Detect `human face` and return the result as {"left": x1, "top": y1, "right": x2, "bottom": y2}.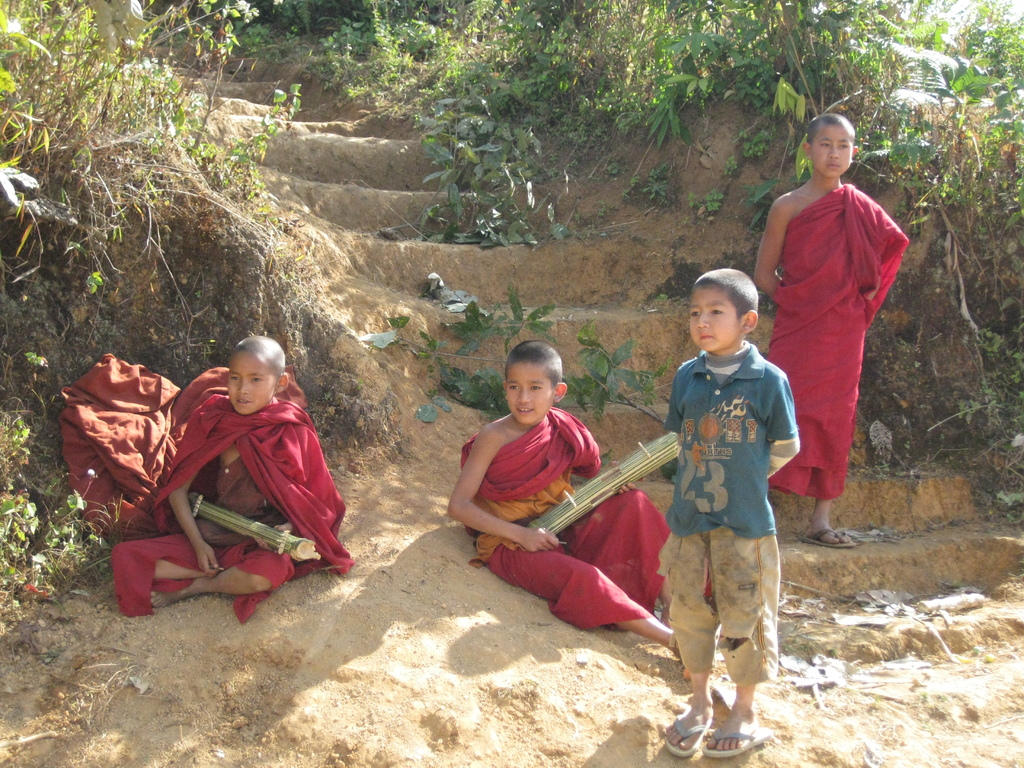
{"left": 812, "top": 122, "right": 852, "bottom": 175}.
